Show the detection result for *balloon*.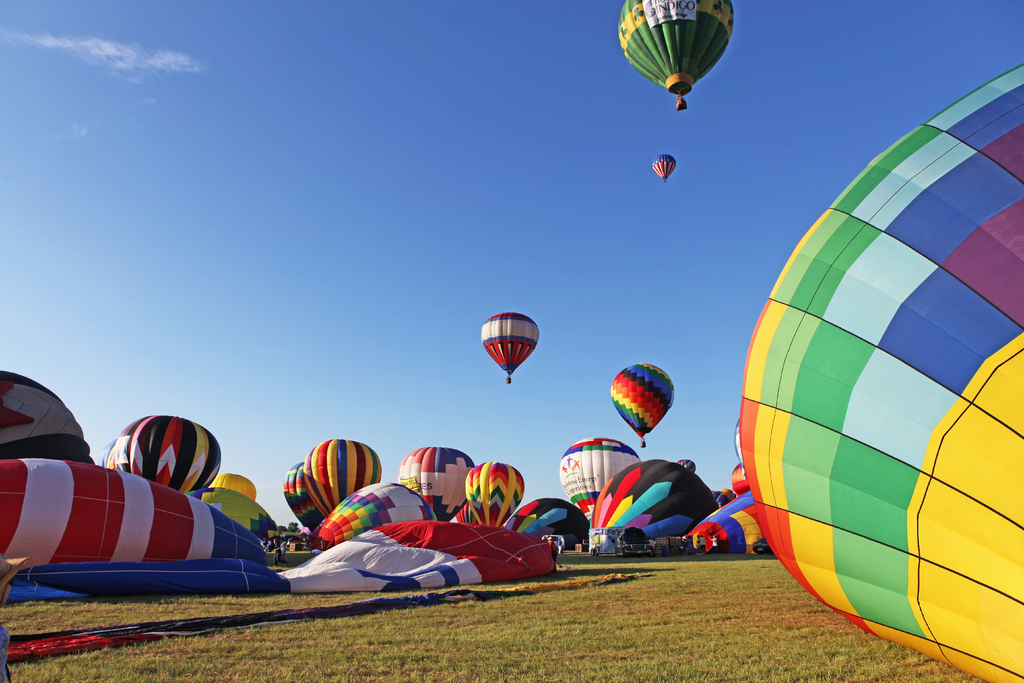
box=[589, 458, 716, 541].
